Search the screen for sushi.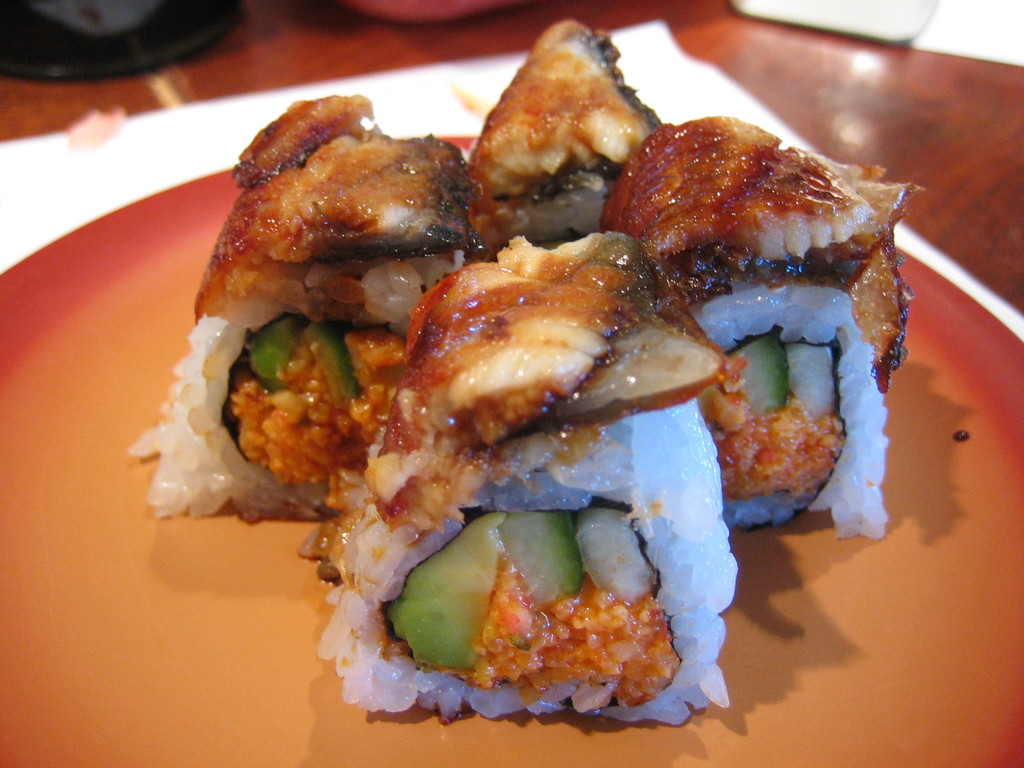
Found at <box>308,227,749,716</box>.
